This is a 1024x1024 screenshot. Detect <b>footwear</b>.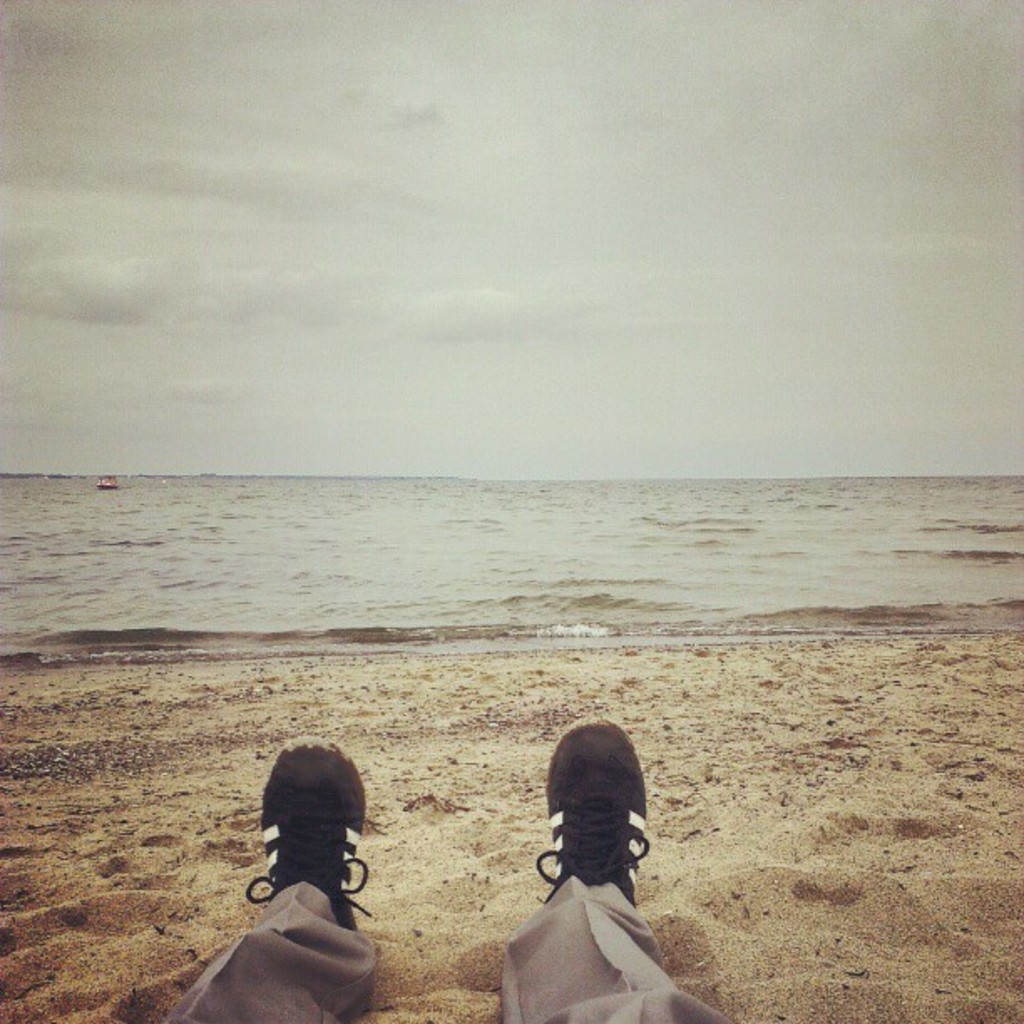
244, 736, 371, 929.
